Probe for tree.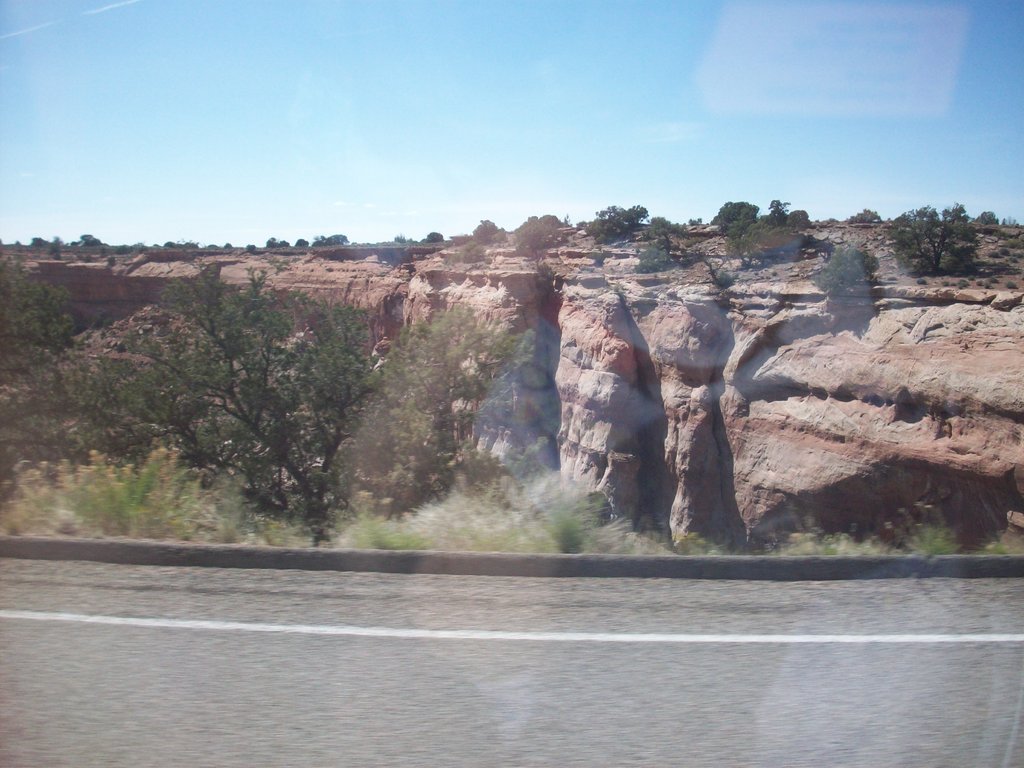
Probe result: [718,198,764,269].
